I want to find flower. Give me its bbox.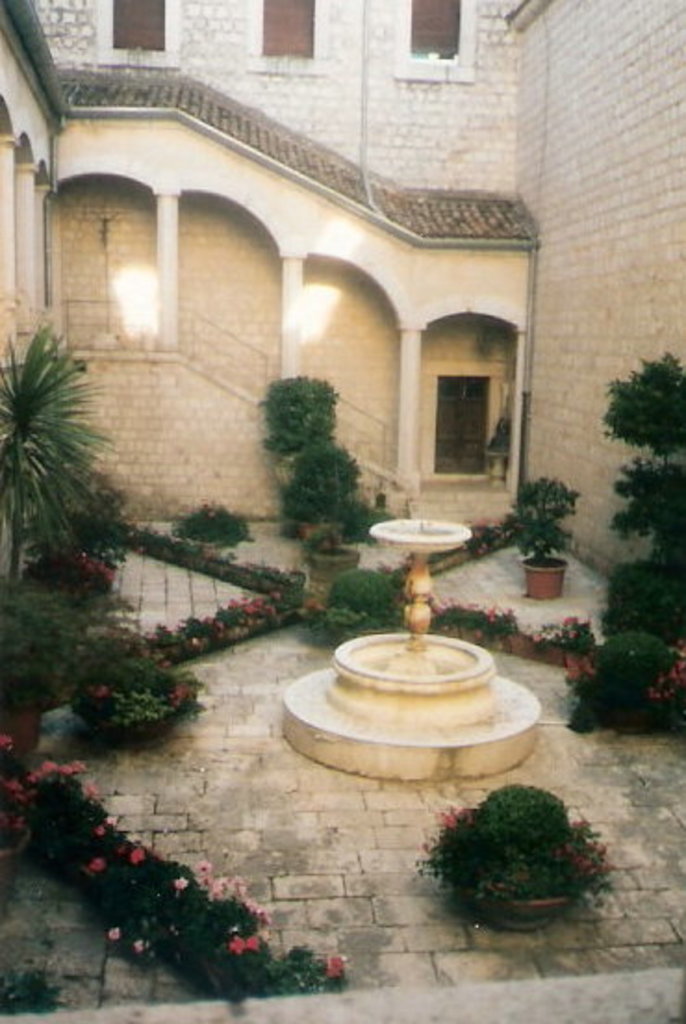
[left=135, top=844, right=152, bottom=866].
